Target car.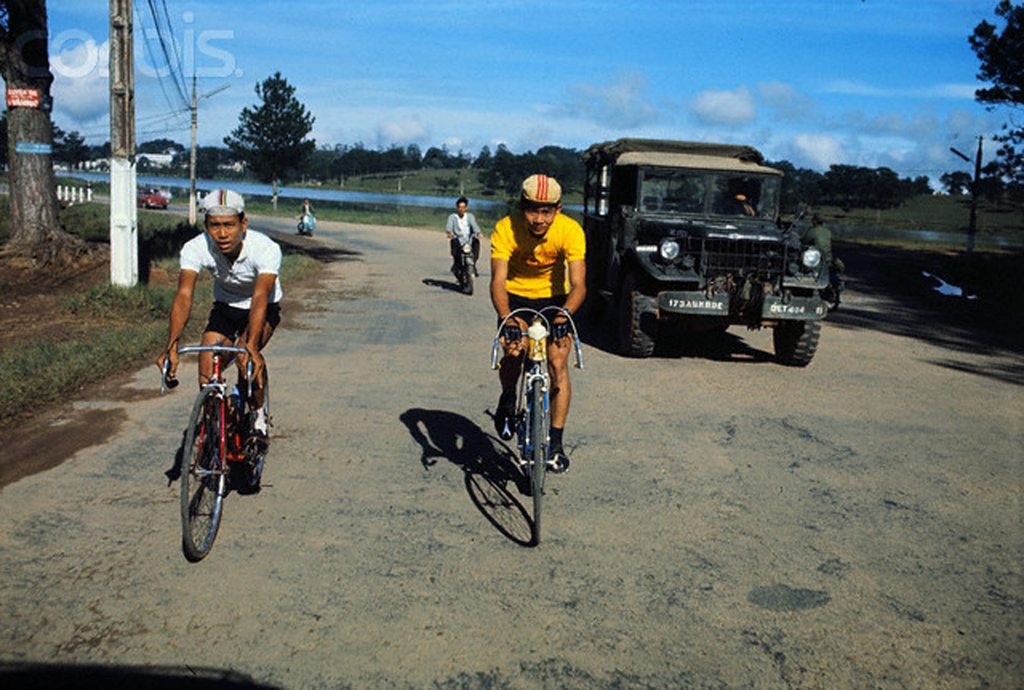
Target region: (140, 186, 165, 210).
